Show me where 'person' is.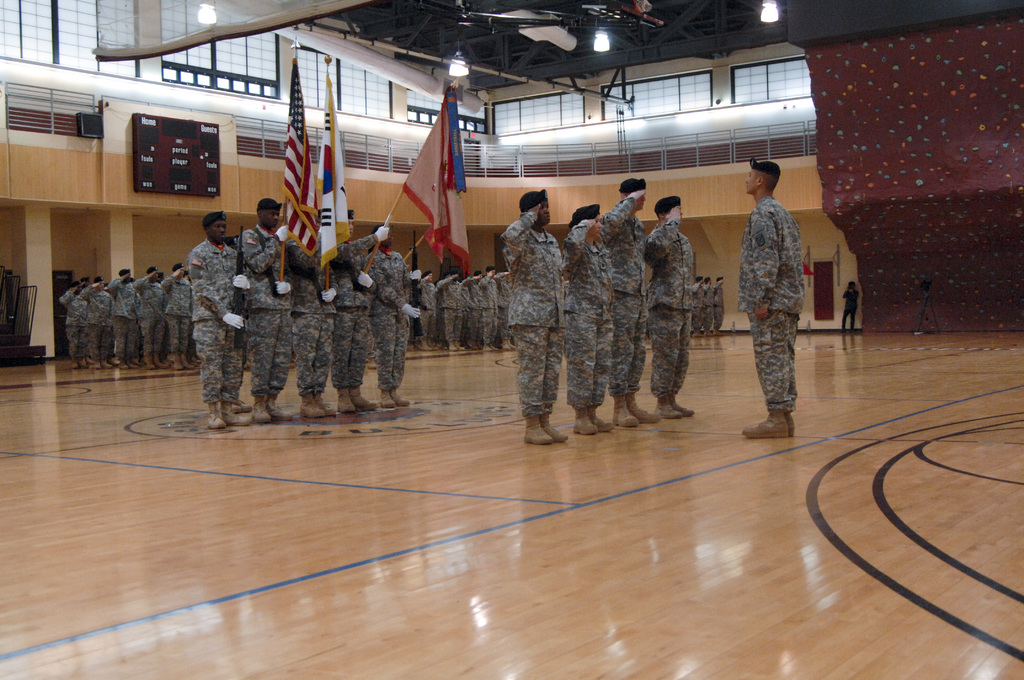
'person' is at select_region(566, 210, 618, 425).
